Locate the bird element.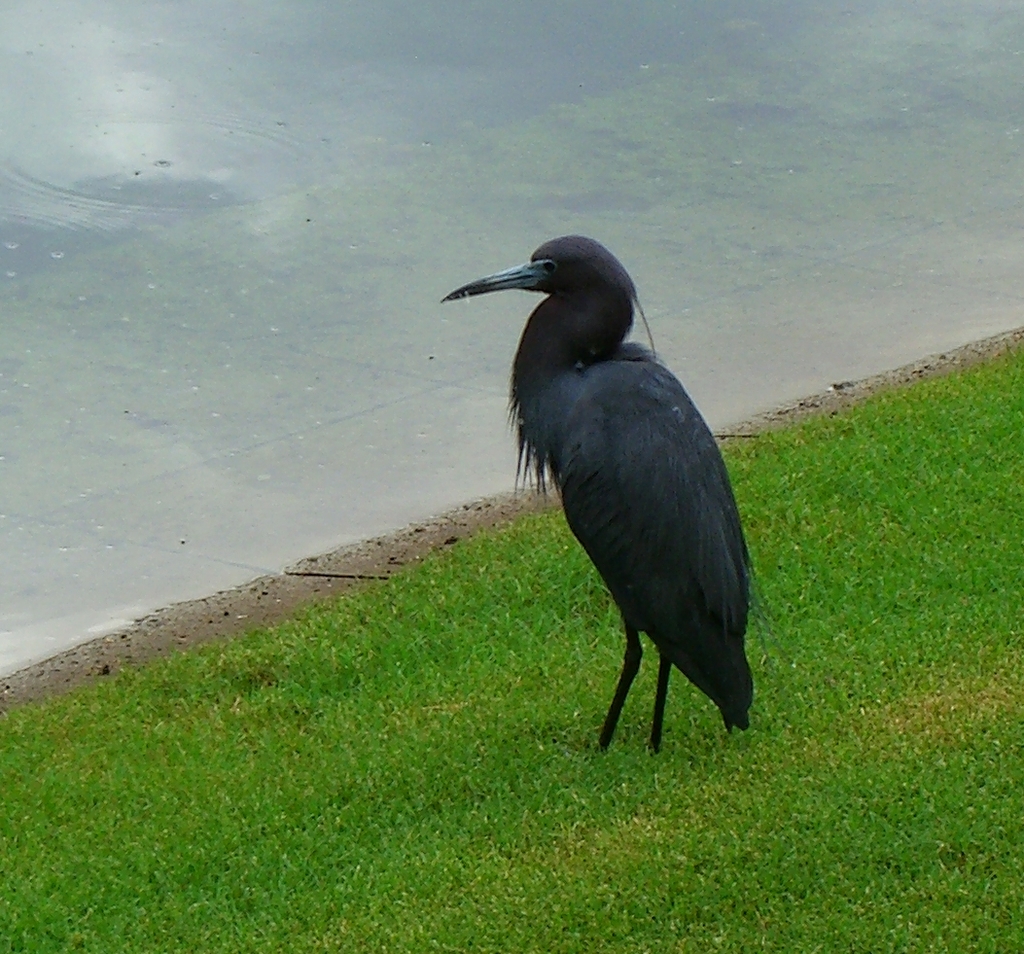
Element bbox: [425, 240, 769, 782].
